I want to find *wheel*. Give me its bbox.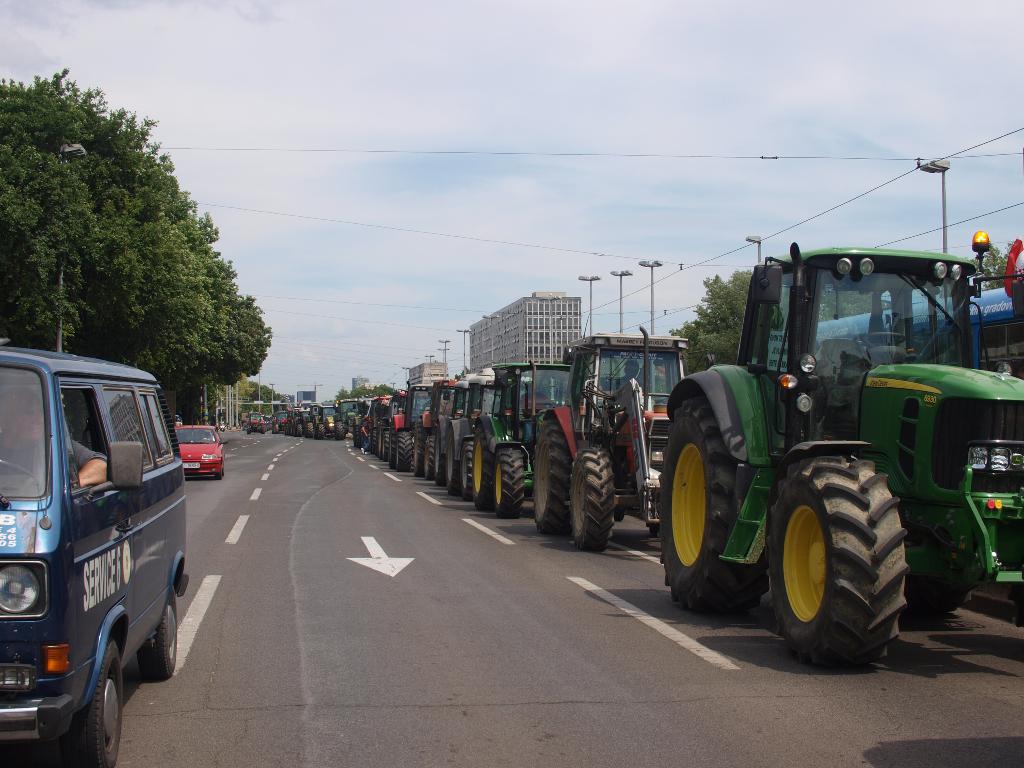
131,589,179,680.
